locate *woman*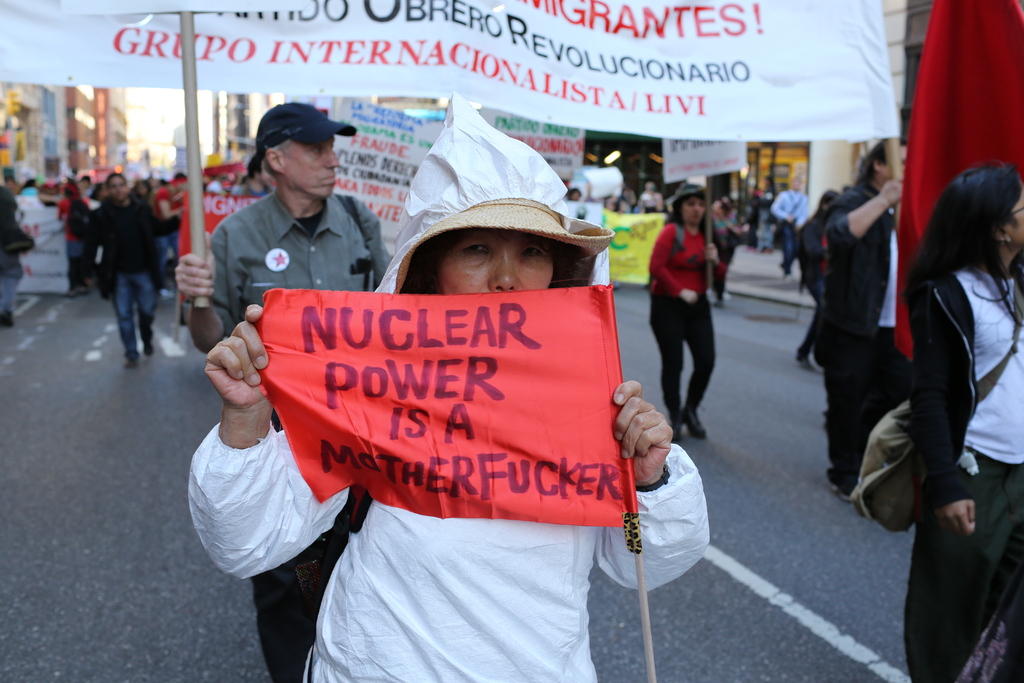
[643,185,725,444]
